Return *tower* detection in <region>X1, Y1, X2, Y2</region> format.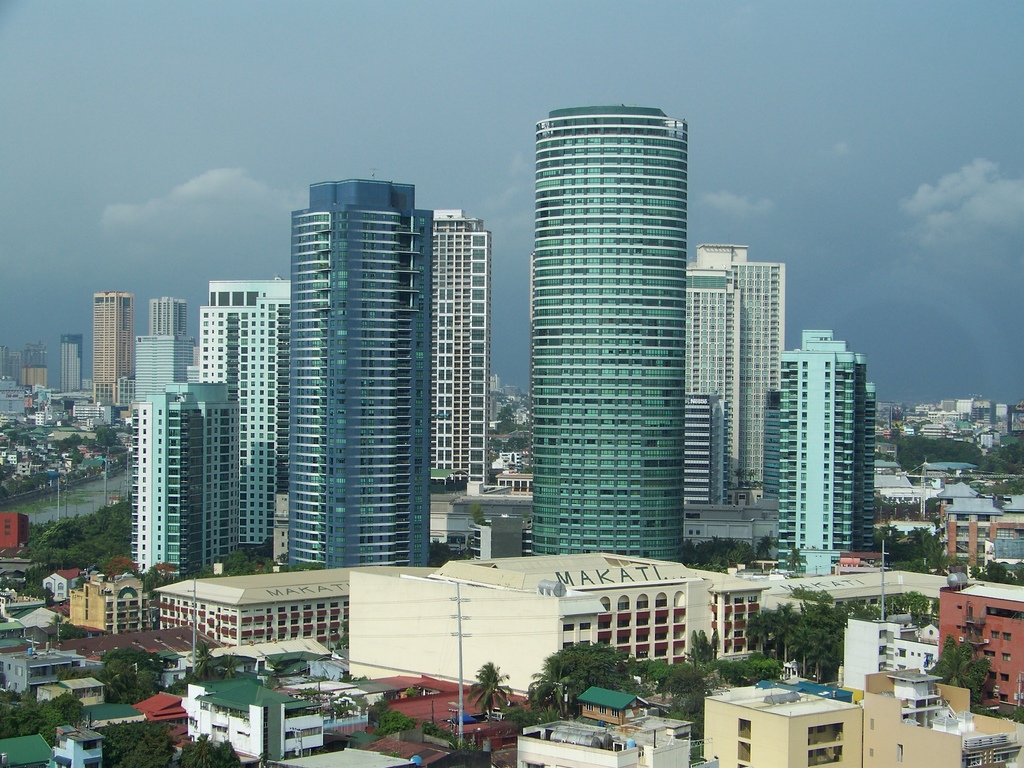
<region>138, 337, 191, 403</region>.
